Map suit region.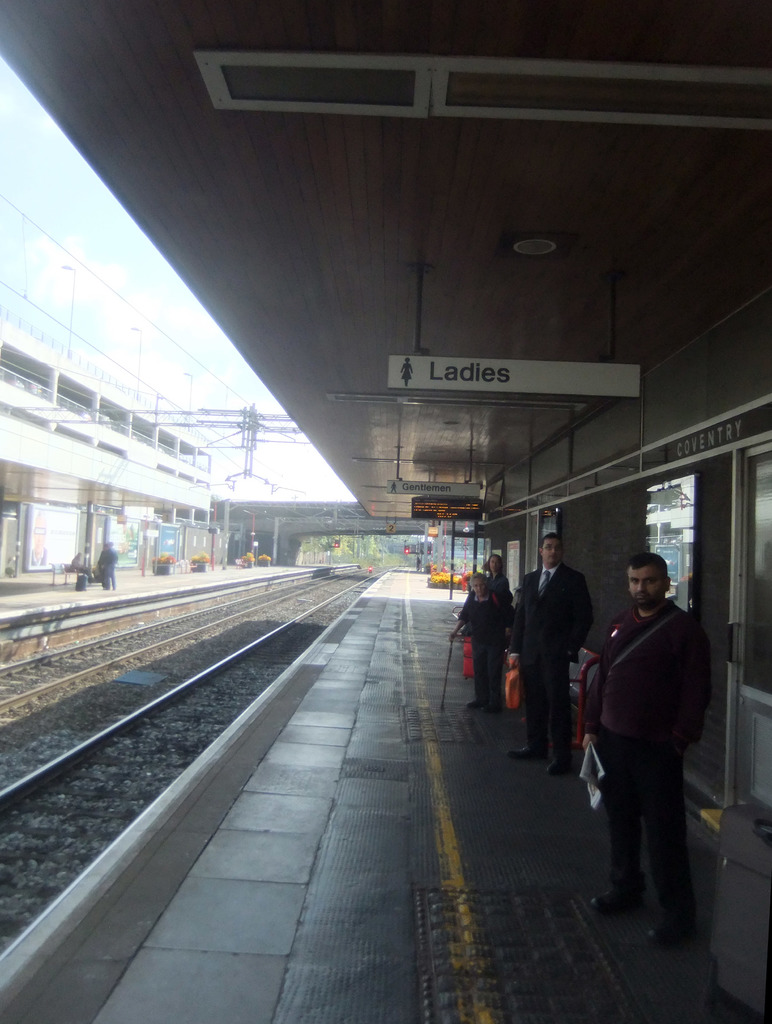
Mapped to x1=519 y1=568 x2=597 y2=760.
